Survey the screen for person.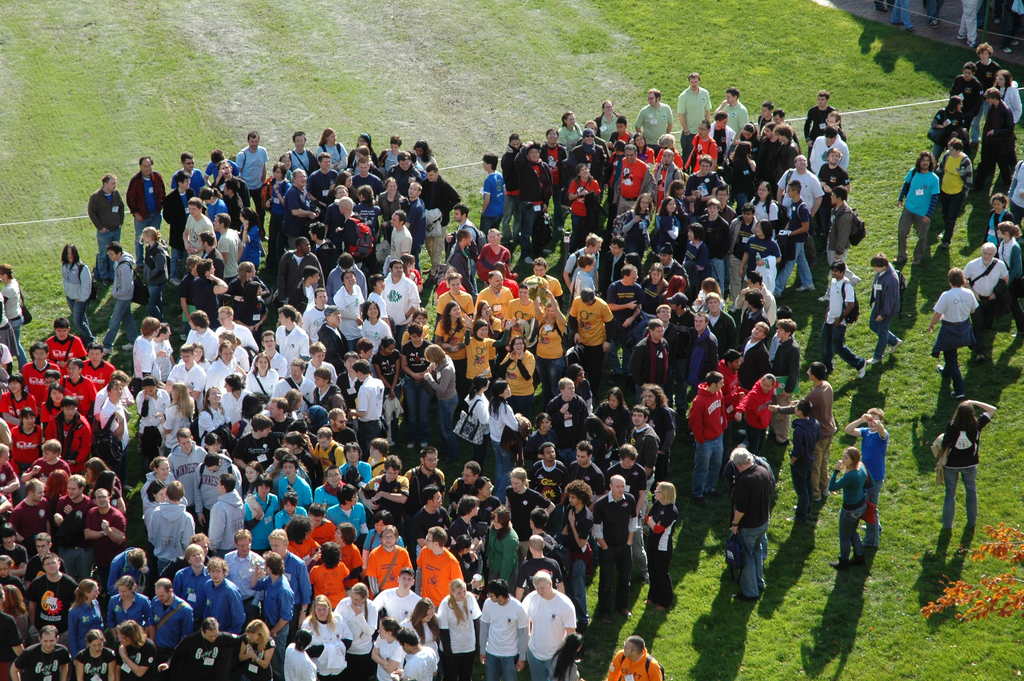
Survey found: 399:480:458:552.
